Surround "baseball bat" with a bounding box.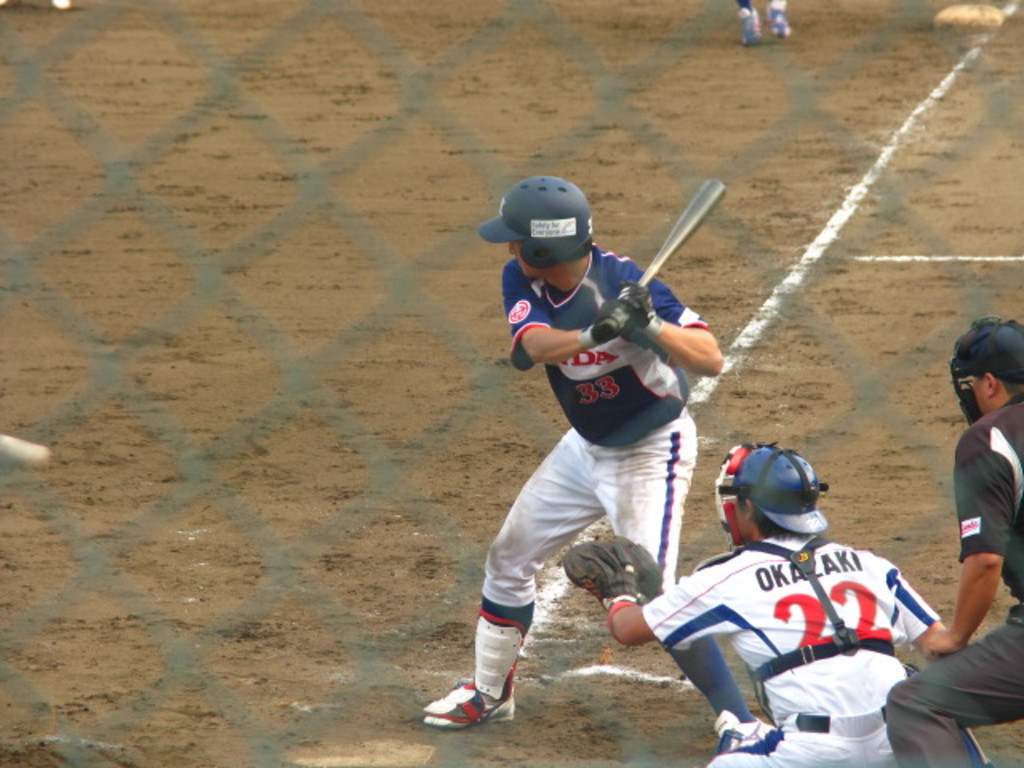
[594, 179, 728, 347].
